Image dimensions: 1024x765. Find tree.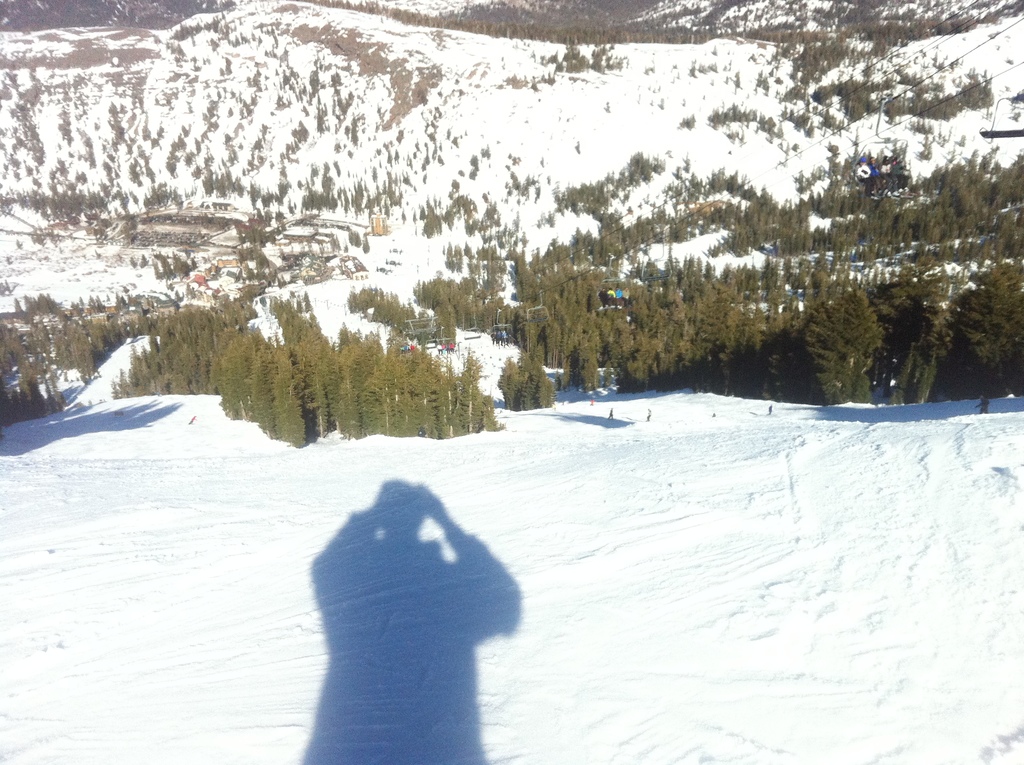
<box>138,318,148,337</box>.
